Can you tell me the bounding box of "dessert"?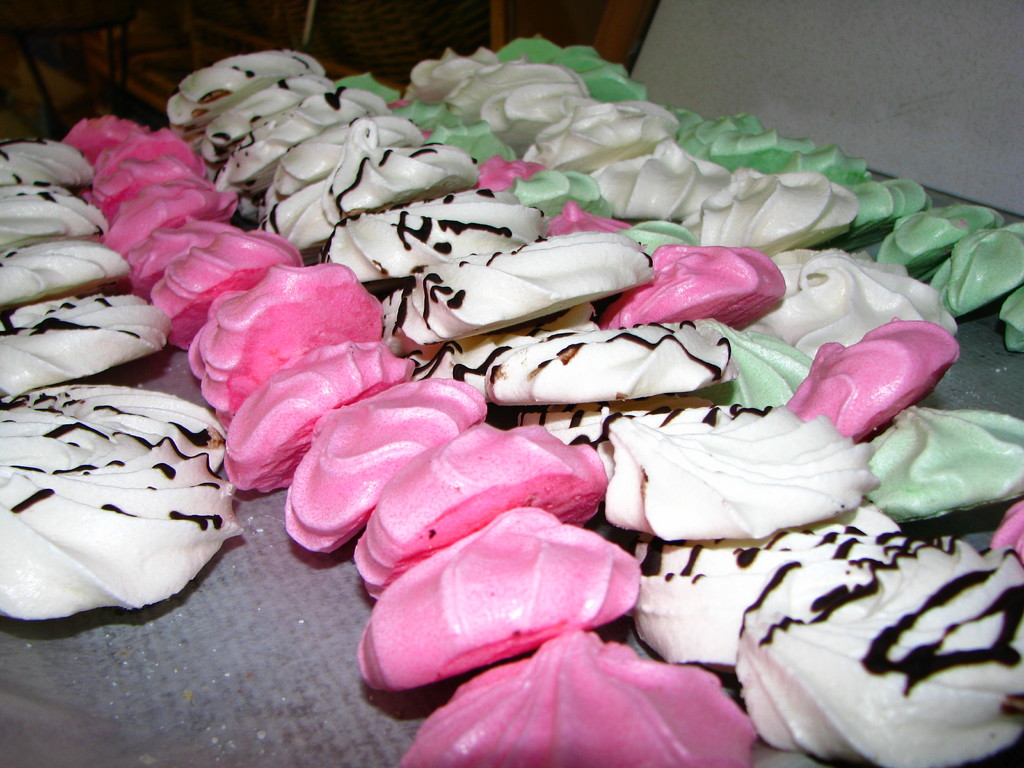
rect(620, 417, 874, 534).
